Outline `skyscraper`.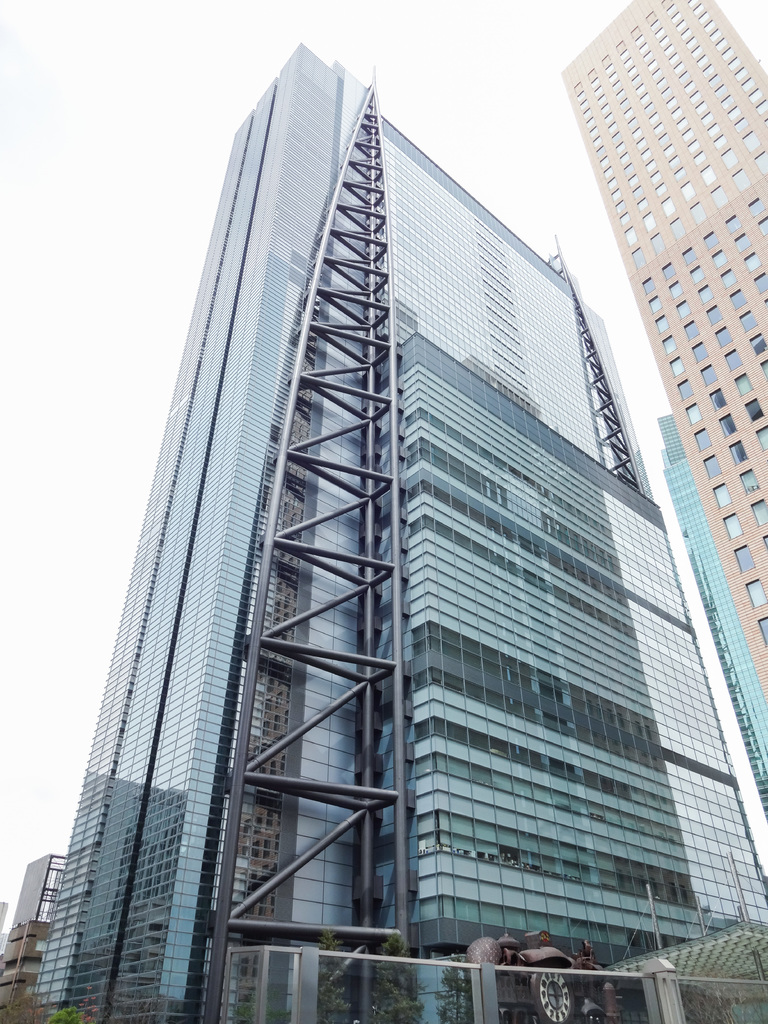
Outline: (x1=38, y1=28, x2=767, y2=1023).
